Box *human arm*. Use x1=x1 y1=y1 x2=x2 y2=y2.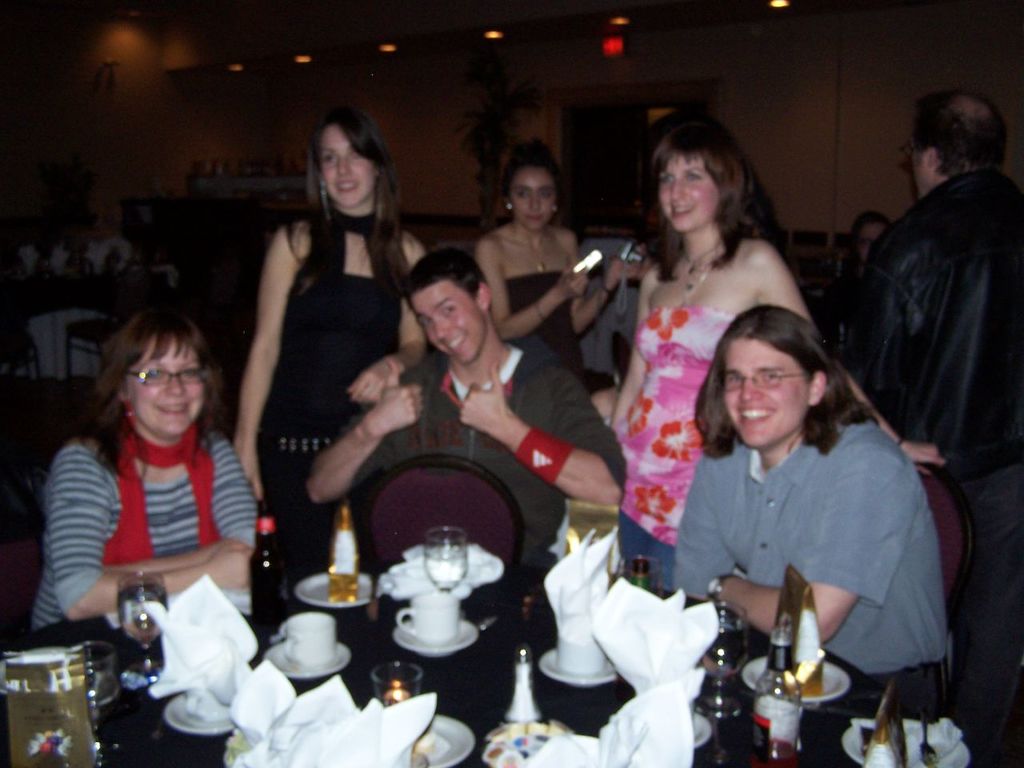
x1=483 y1=258 x2=590 y2=347.
